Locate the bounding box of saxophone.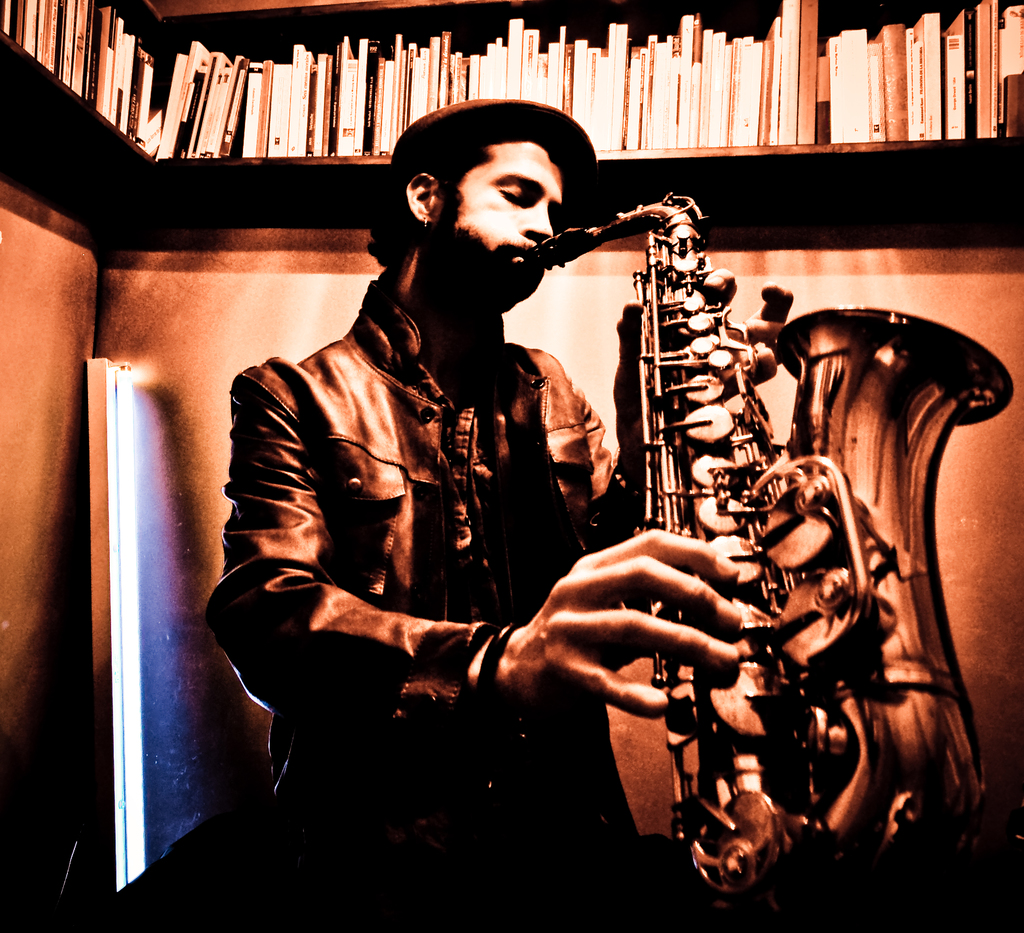
Bounding box: <box>523,187,1017,927</box>.
